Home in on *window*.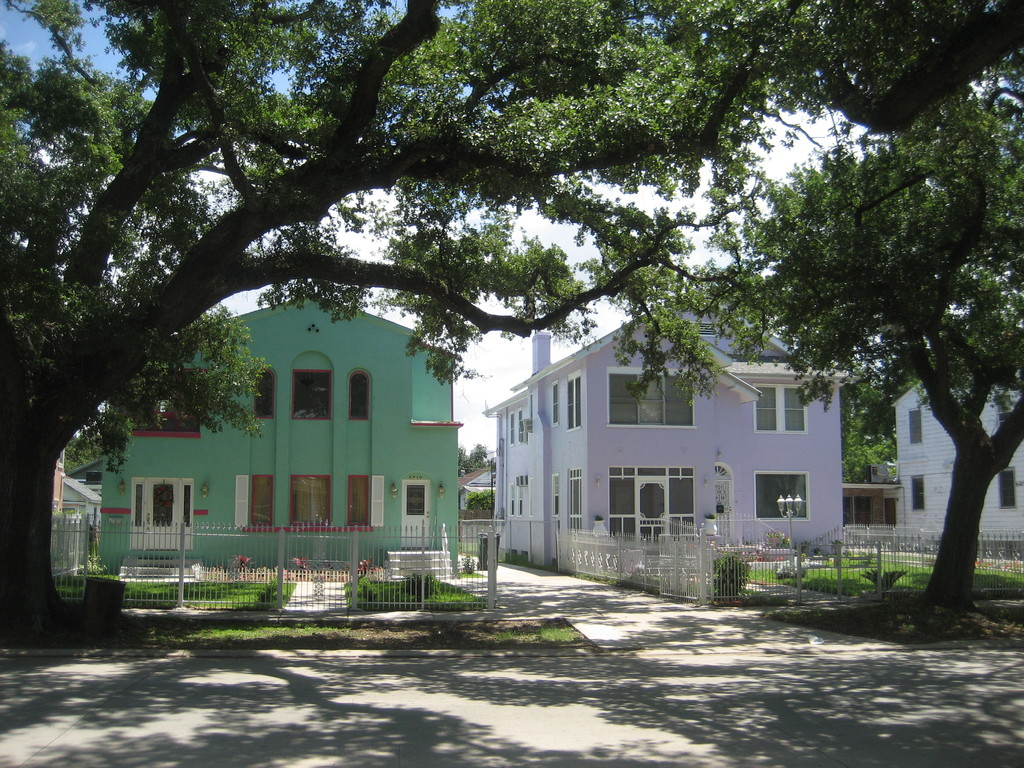
Homed in at <region>548, 472, 563, 519</region>.
